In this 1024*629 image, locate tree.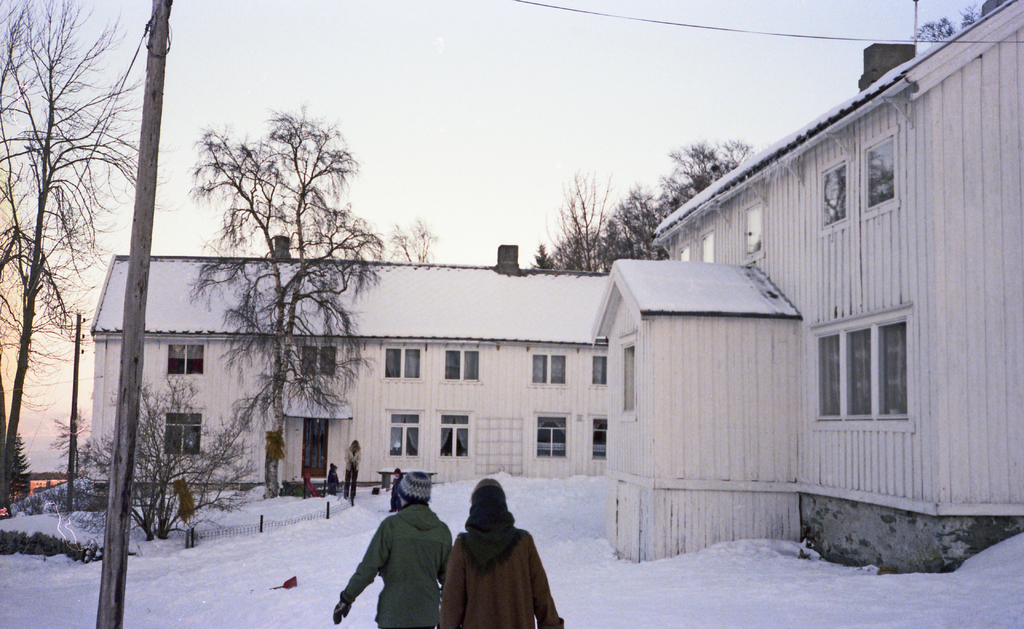
Bounding box: 178,108,378,518.
